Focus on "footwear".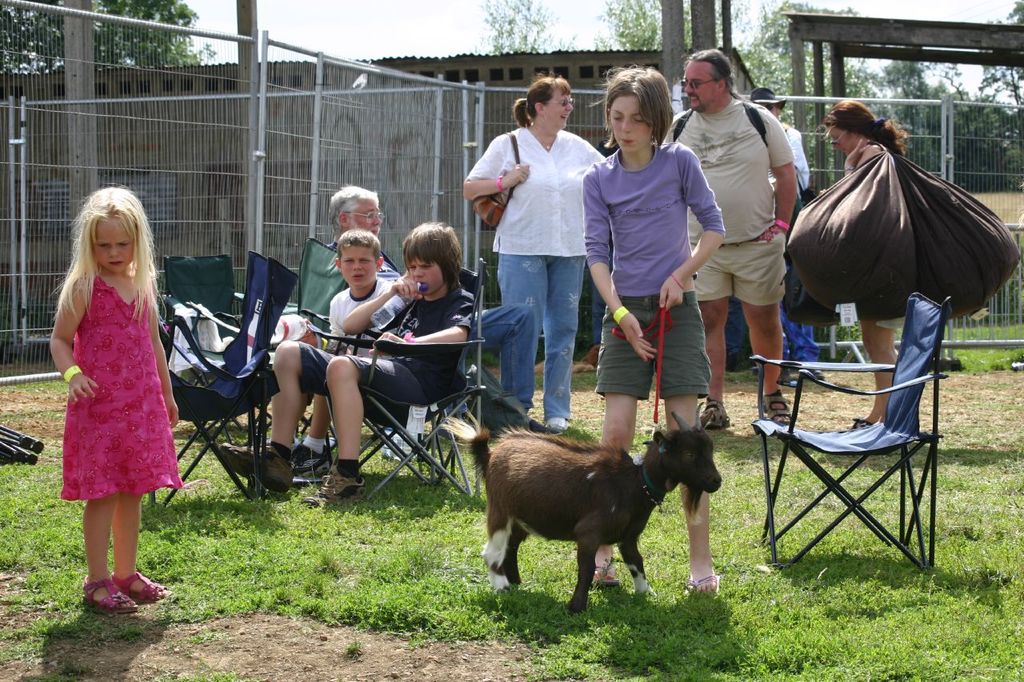
Focused at {"left": 303, "top": 467, "right": 366, "bottom": 500}.
